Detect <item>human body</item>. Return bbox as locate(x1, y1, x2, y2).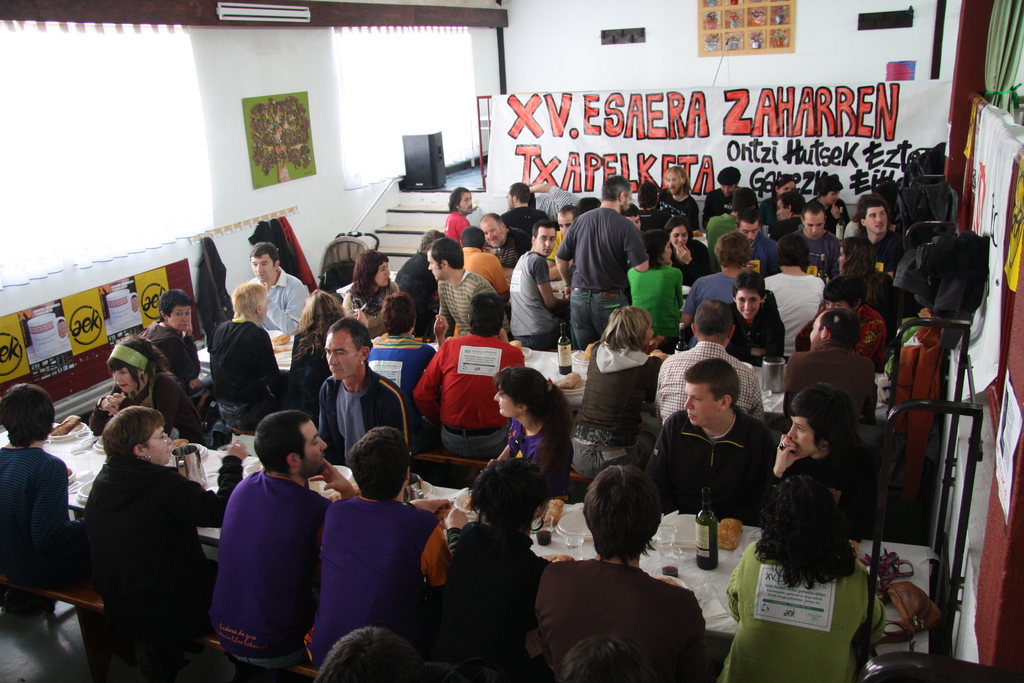
locate(785, 310, 884, 468).
